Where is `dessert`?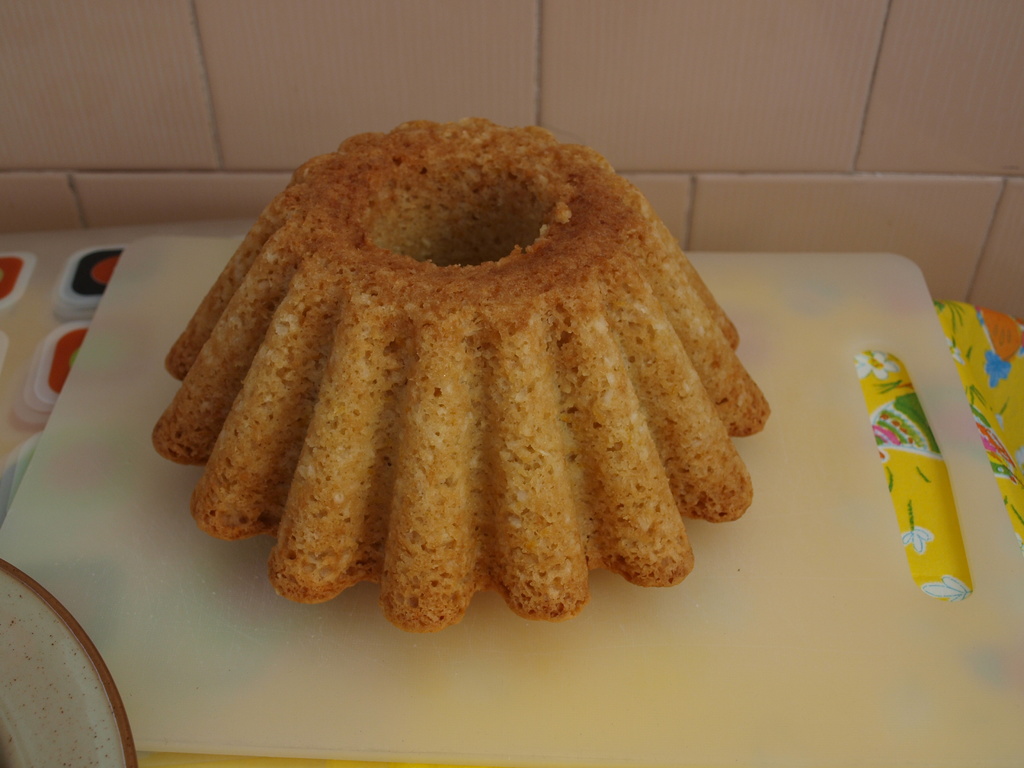
rect(159, 150, 793, 639).
